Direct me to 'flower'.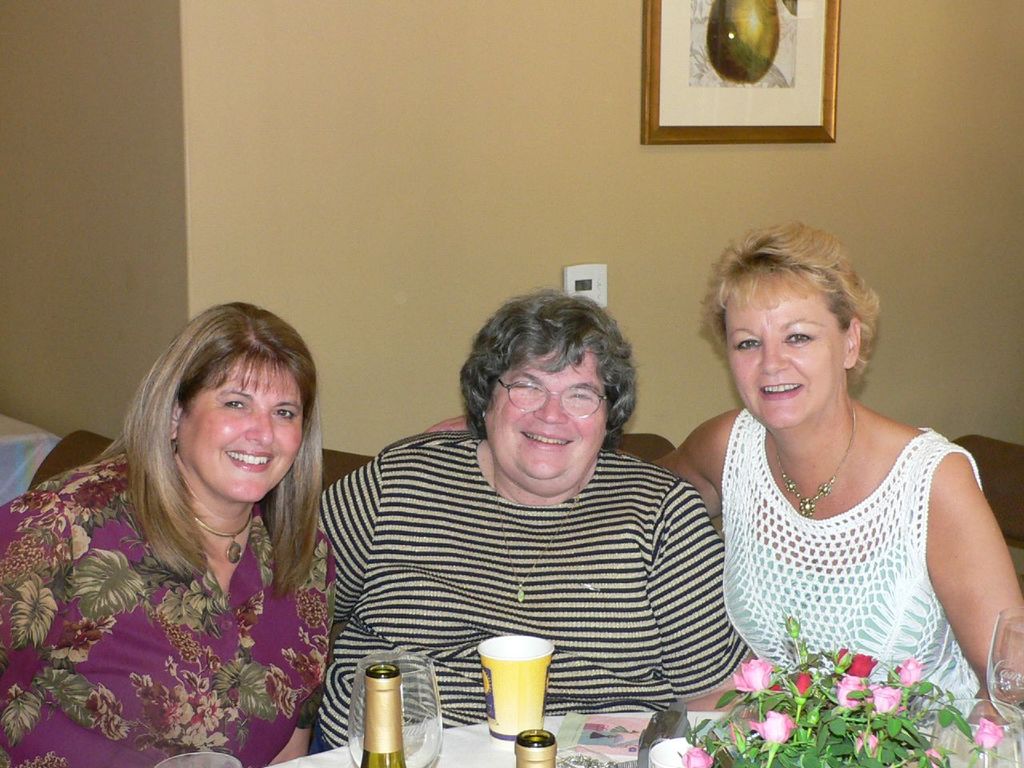
Direction: pyautogui.locateOnScreen(72, 522, 90, 560).
